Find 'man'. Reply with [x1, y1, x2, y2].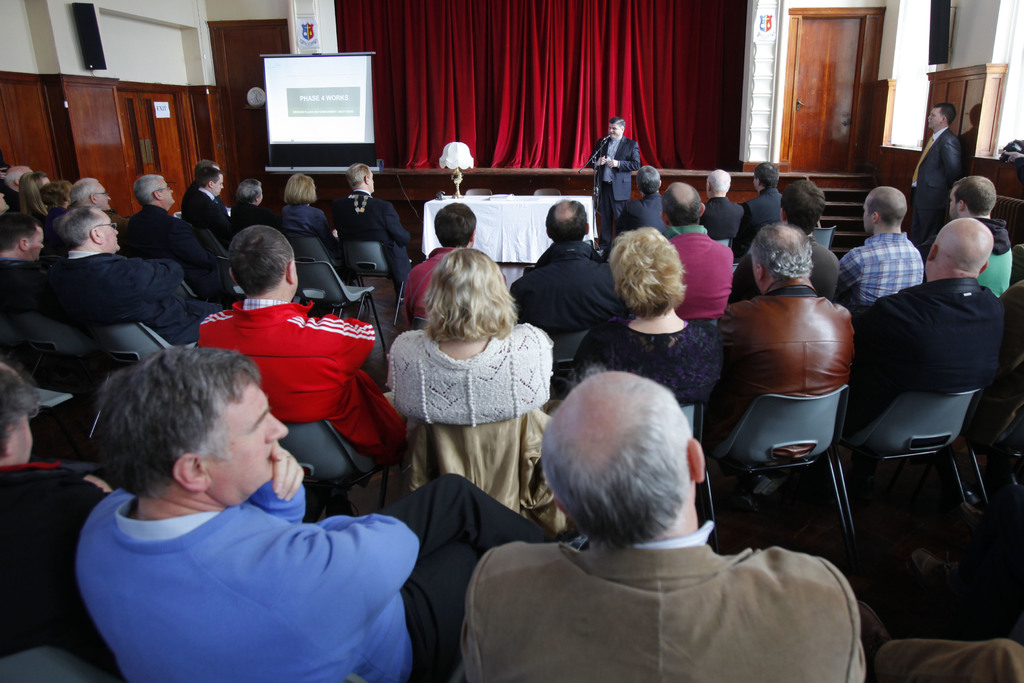
[0, 361, 118, 645].
